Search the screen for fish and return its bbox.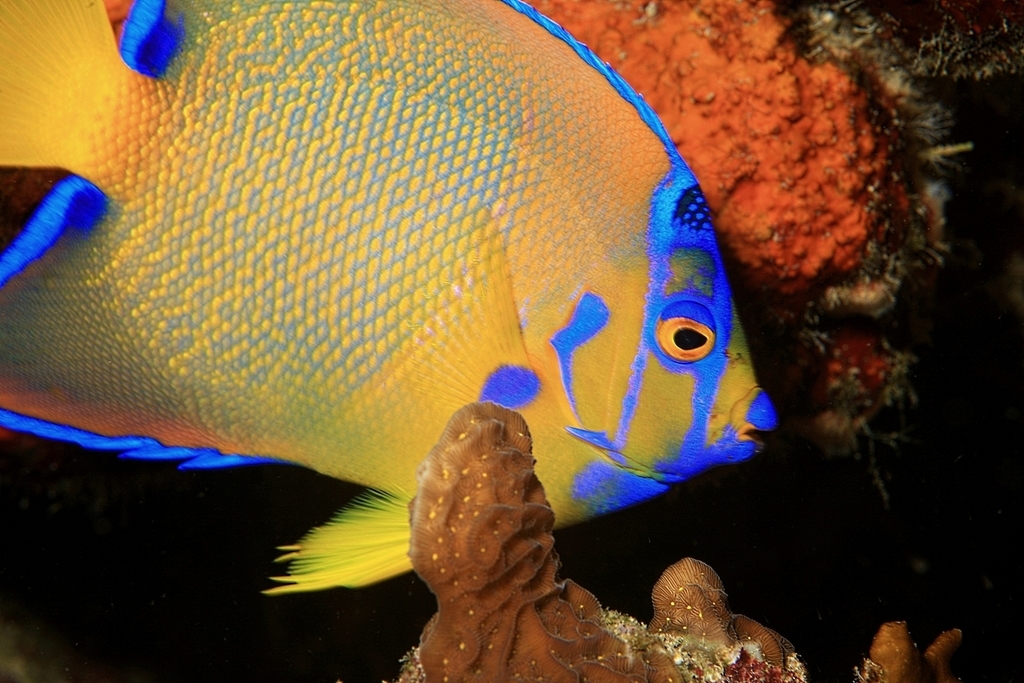
Found: <region>0, 0, 779, 600</region>.
